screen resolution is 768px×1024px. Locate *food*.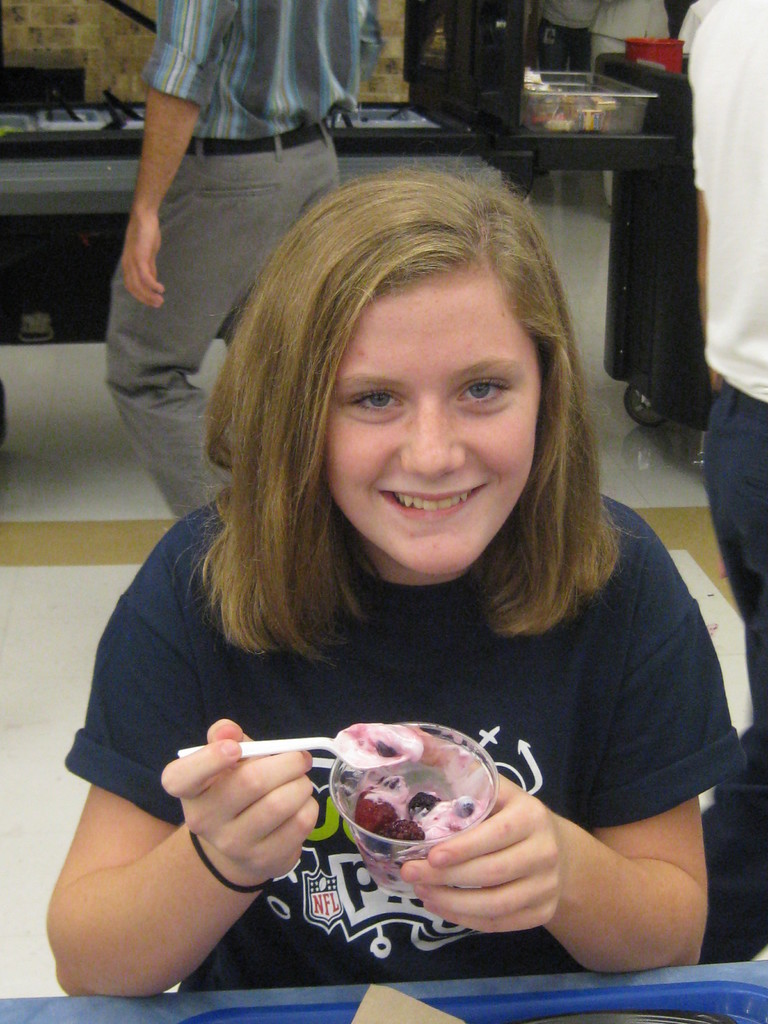
select_region(345, 741, 497, 853).
